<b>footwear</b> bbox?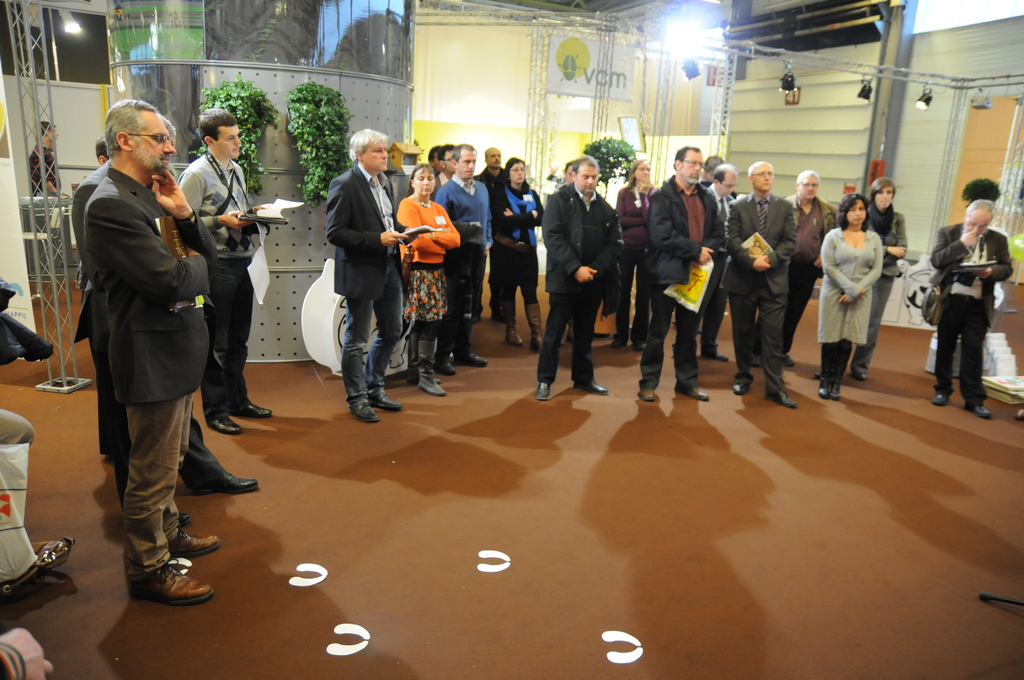
crop(200, 468, 256, 493)
